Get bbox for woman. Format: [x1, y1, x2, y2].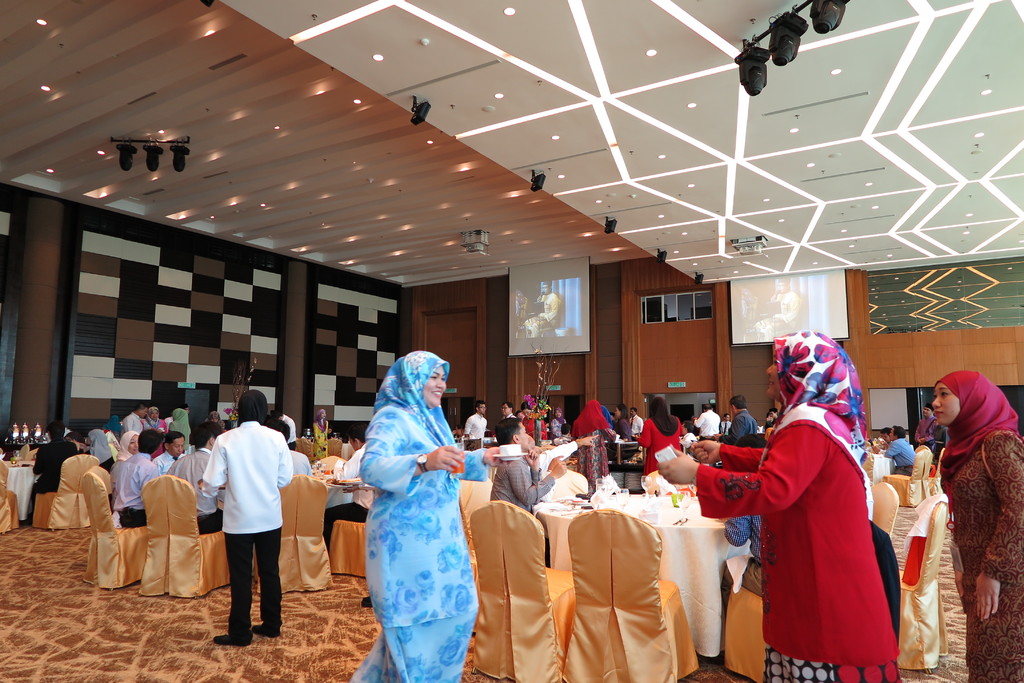
[347, 340, 477, 670].
